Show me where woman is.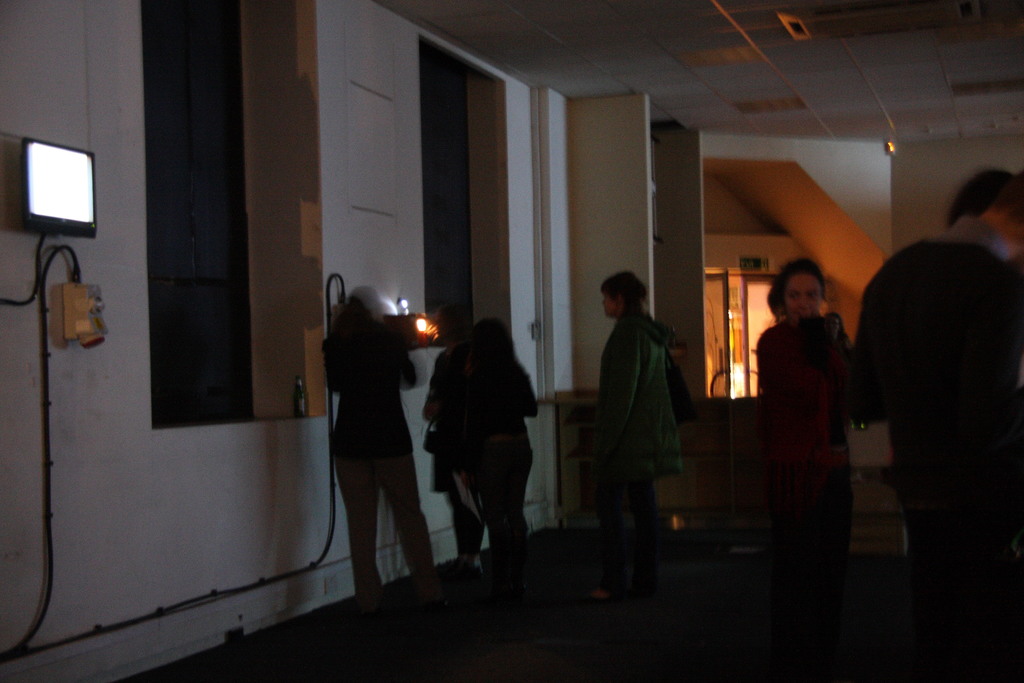
woman is at bbox=[754, 253, 849, 562].
